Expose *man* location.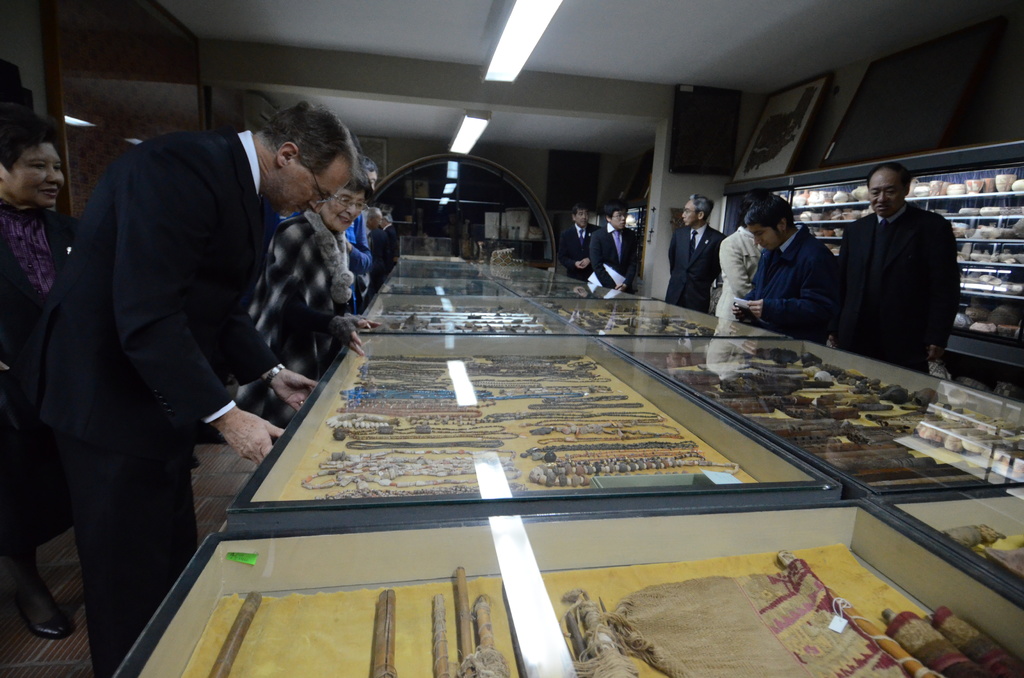
Exposed at box(828, 159, 960, 376).
